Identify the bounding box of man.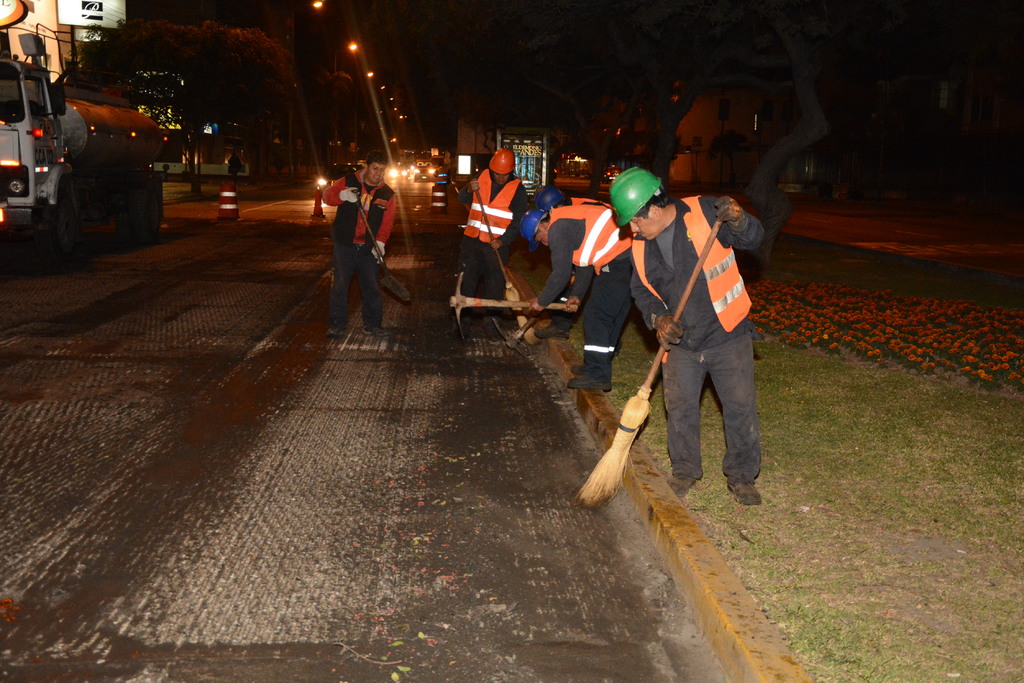
320, 157, 399, 337.
